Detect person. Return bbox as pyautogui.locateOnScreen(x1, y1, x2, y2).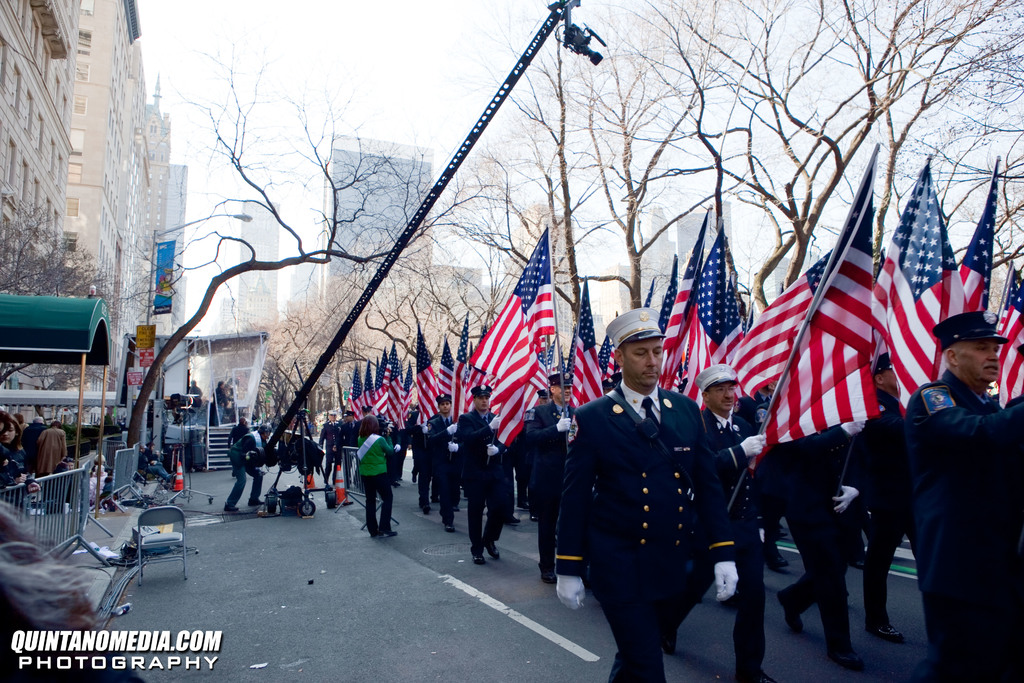
pyautogui.locateOnScreen(310, 400, 344, 484).
